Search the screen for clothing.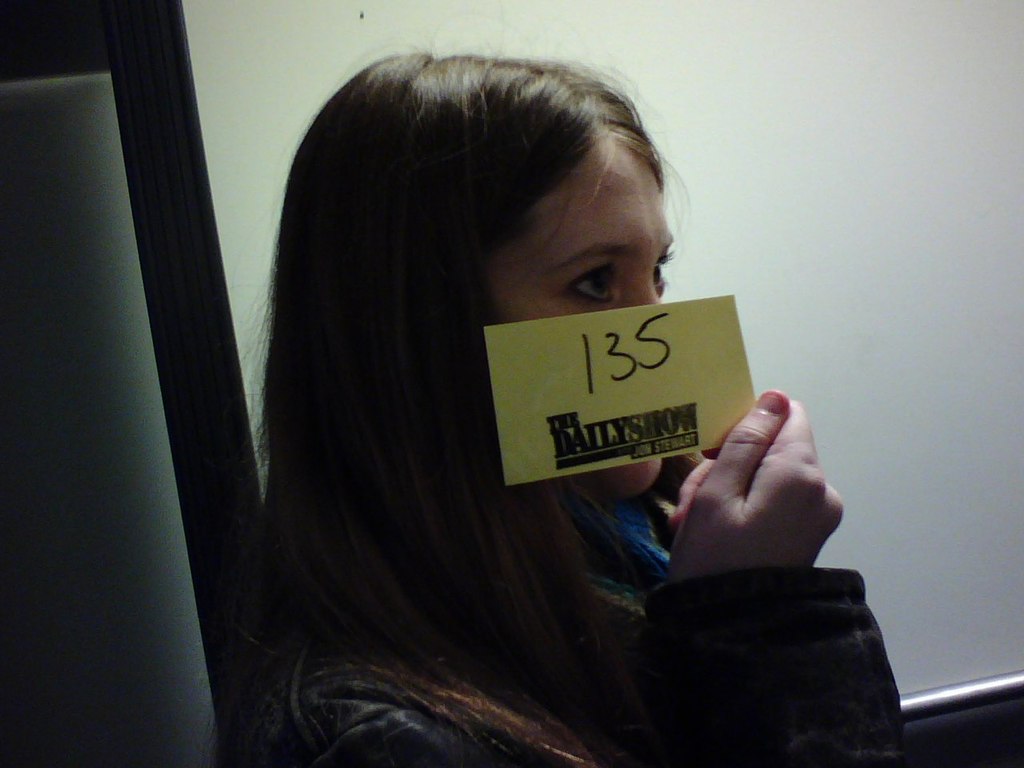
Found at (238, 480, 906, 767).
